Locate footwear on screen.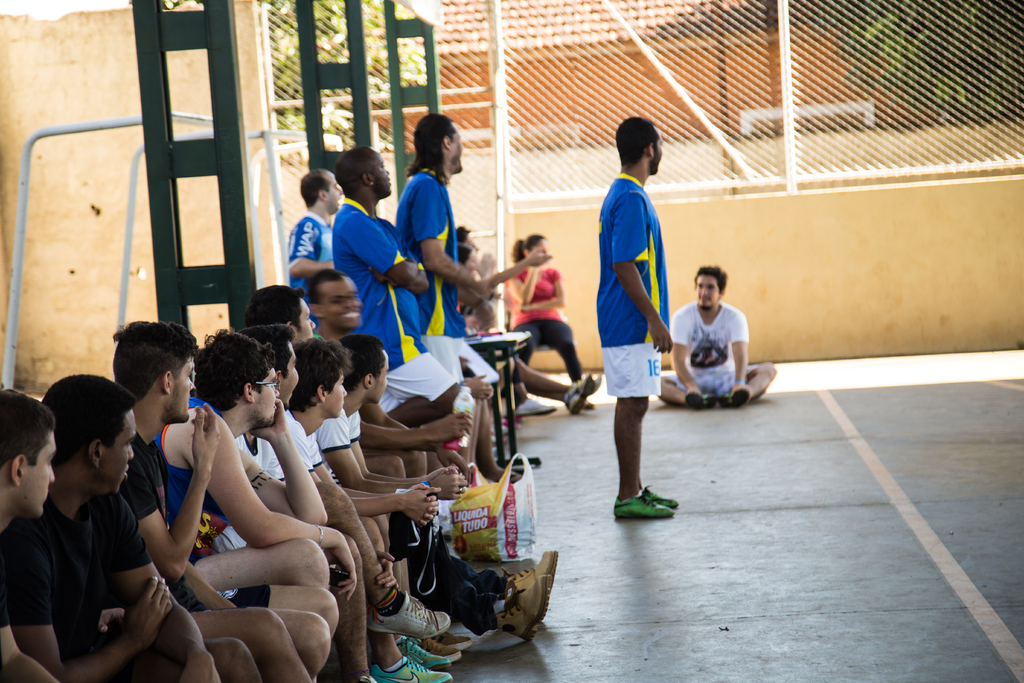
On screen at locate(365, 590, 451, 636).
